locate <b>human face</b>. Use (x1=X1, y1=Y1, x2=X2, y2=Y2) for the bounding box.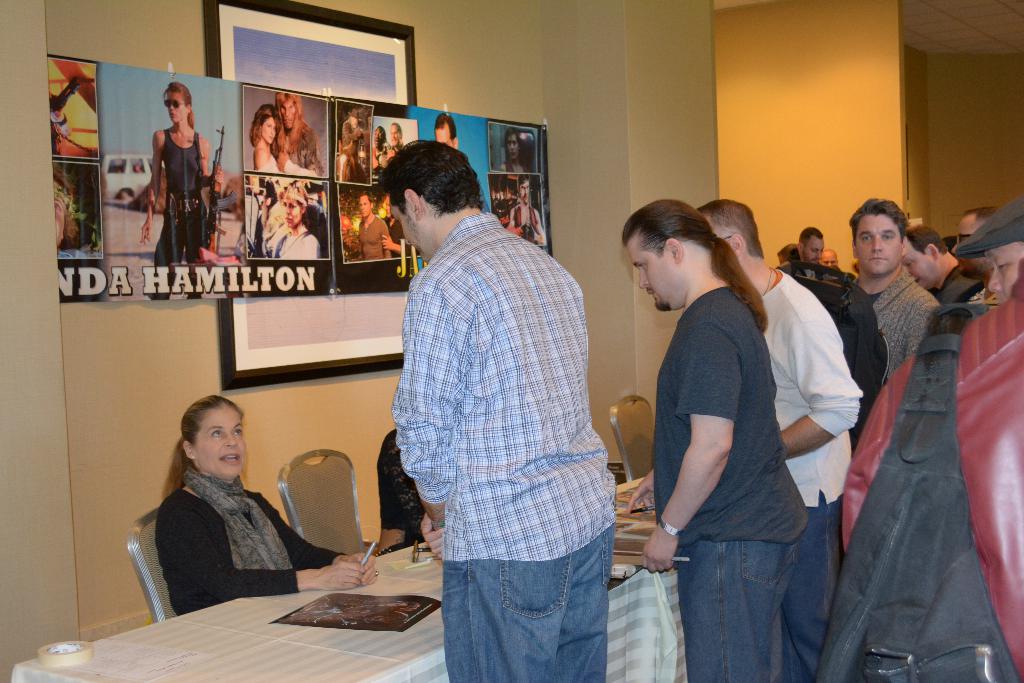
(x1=389, y1=124, x2=401, y2=145).
